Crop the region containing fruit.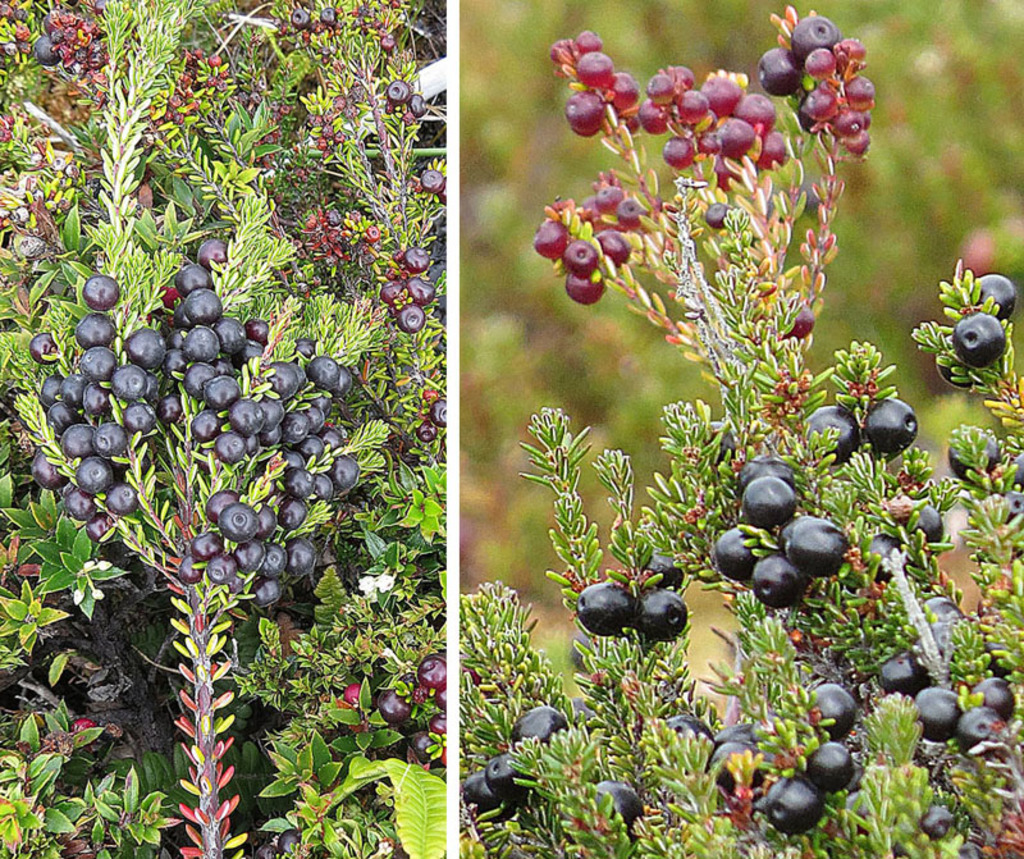
Crop region: BBox(320, 8, 339, 29).
